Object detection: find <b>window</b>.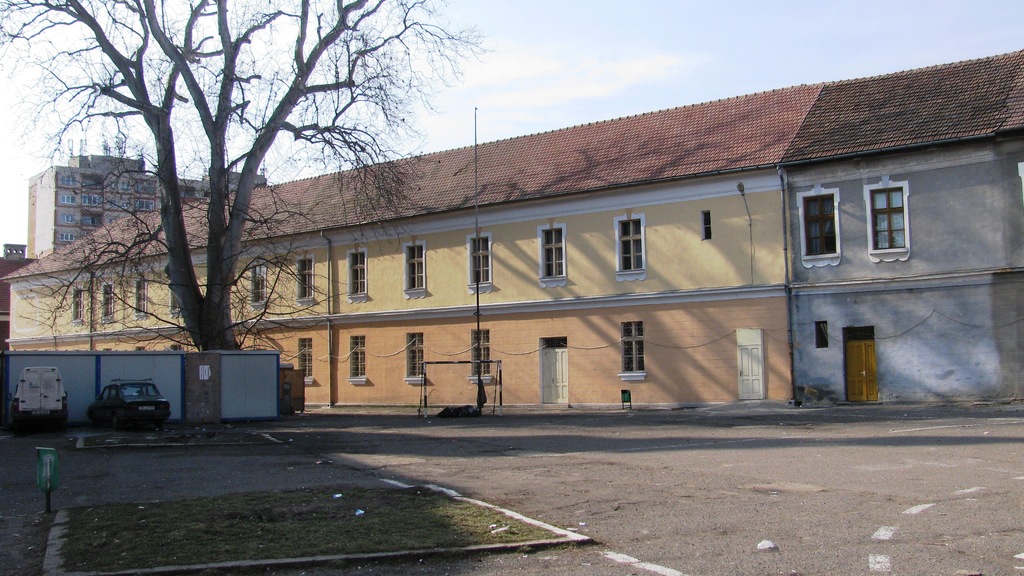
Rect(473, 328, 495, 380).
